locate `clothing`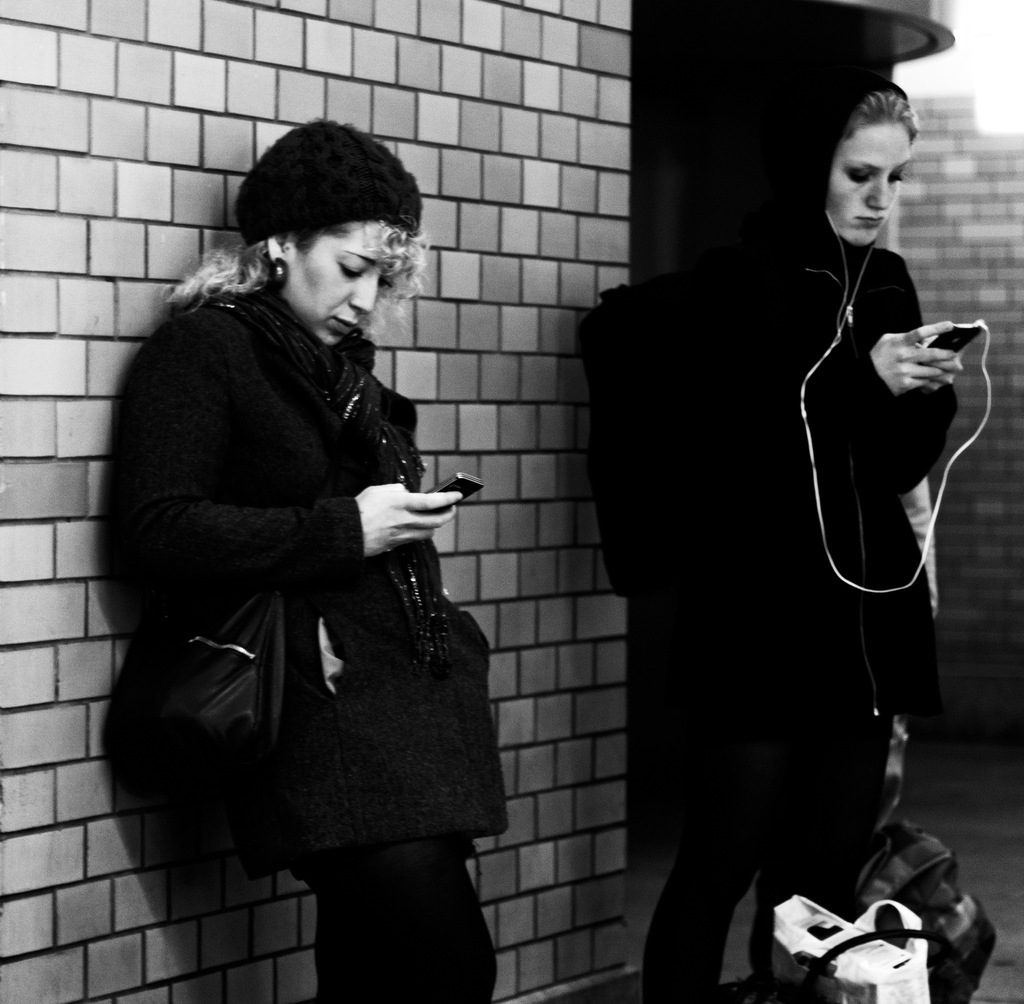
113, 190, 510, 916
